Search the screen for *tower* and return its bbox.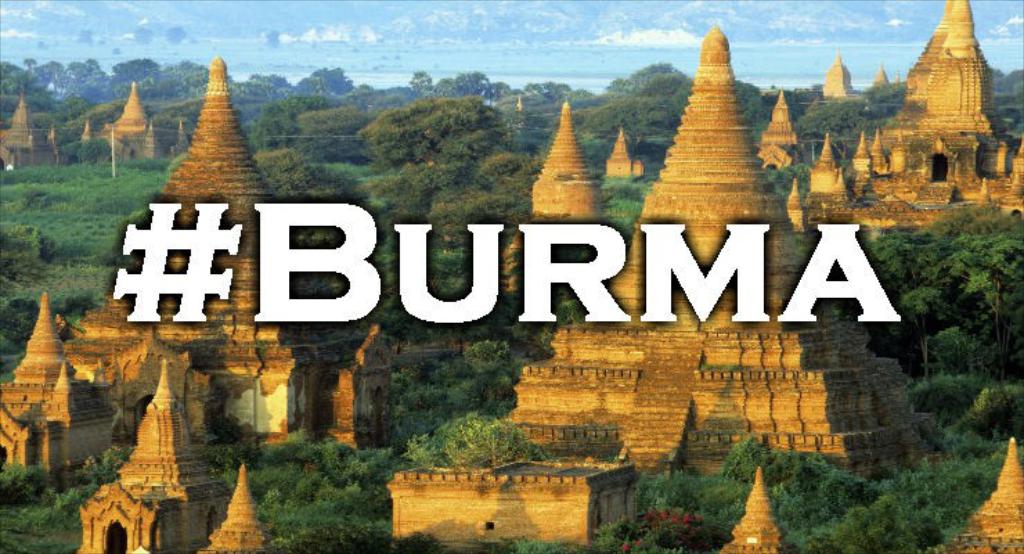
Found: {"left": 894, "top": 0, "right": 998, "bottom": 186}.
